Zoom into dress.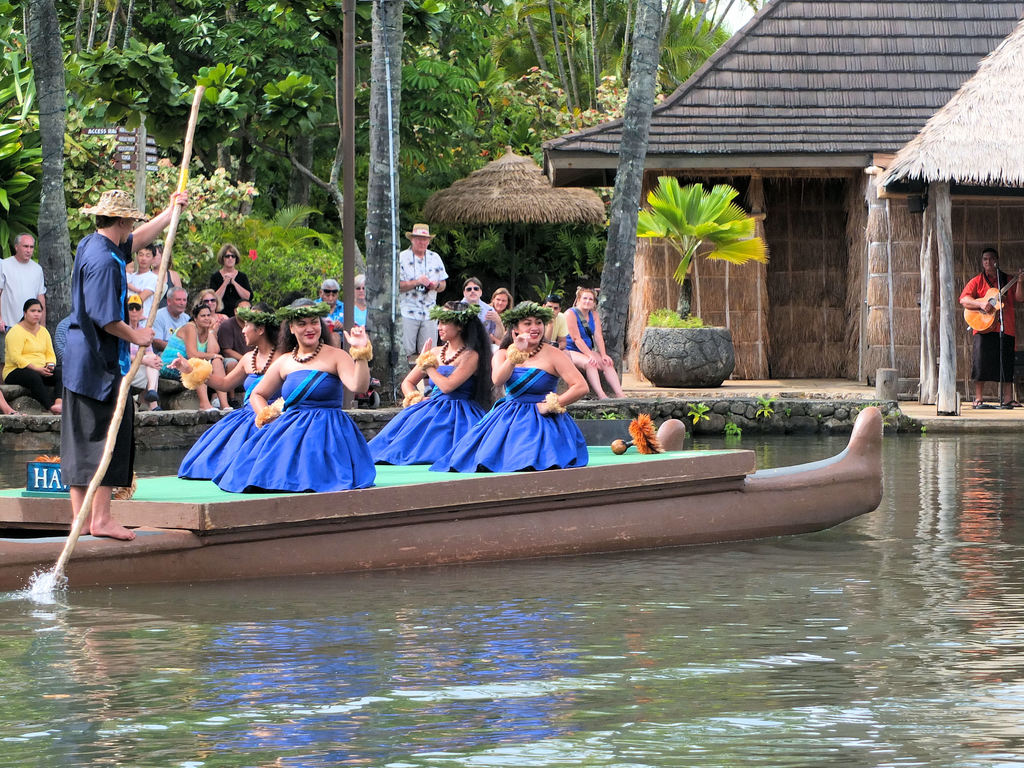
Zoom target: box=[209, 372, 376, 497].
